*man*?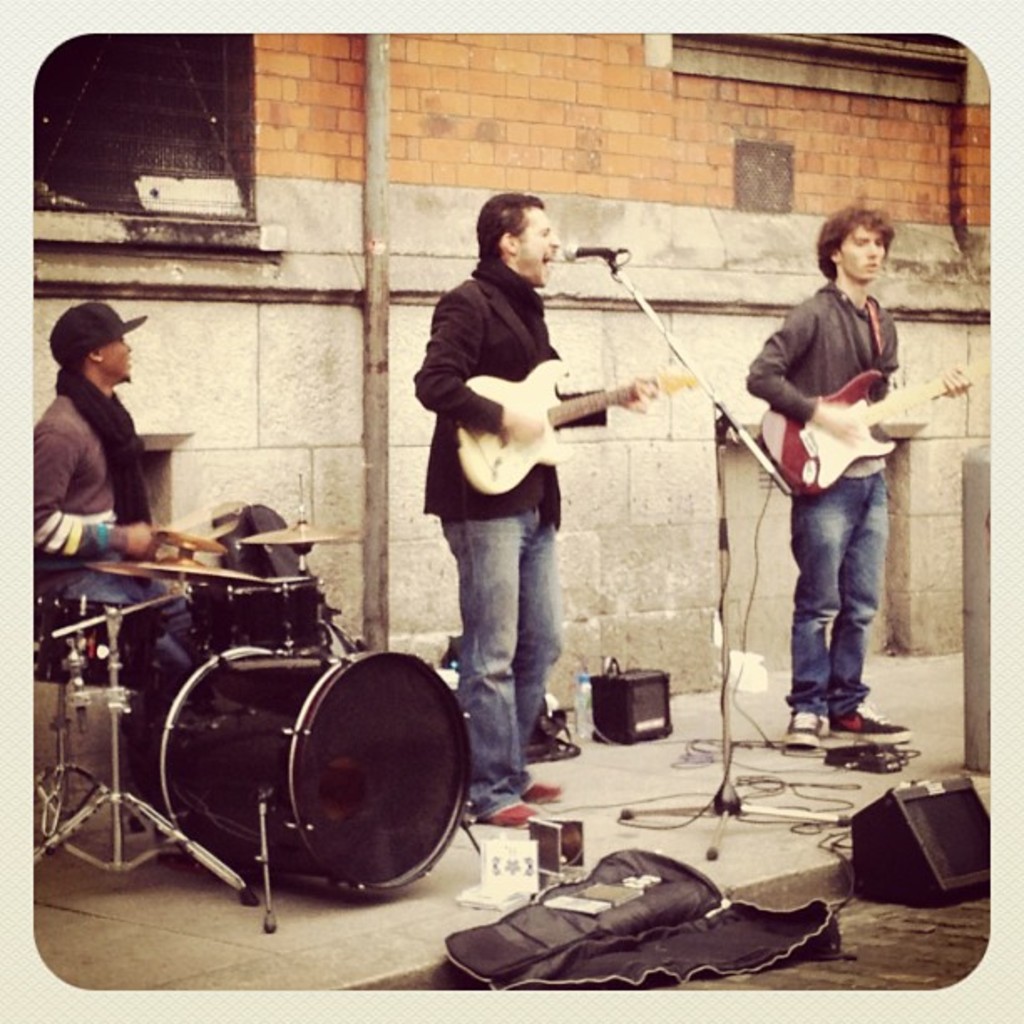
bbox=[28, 303, 202, 731]
